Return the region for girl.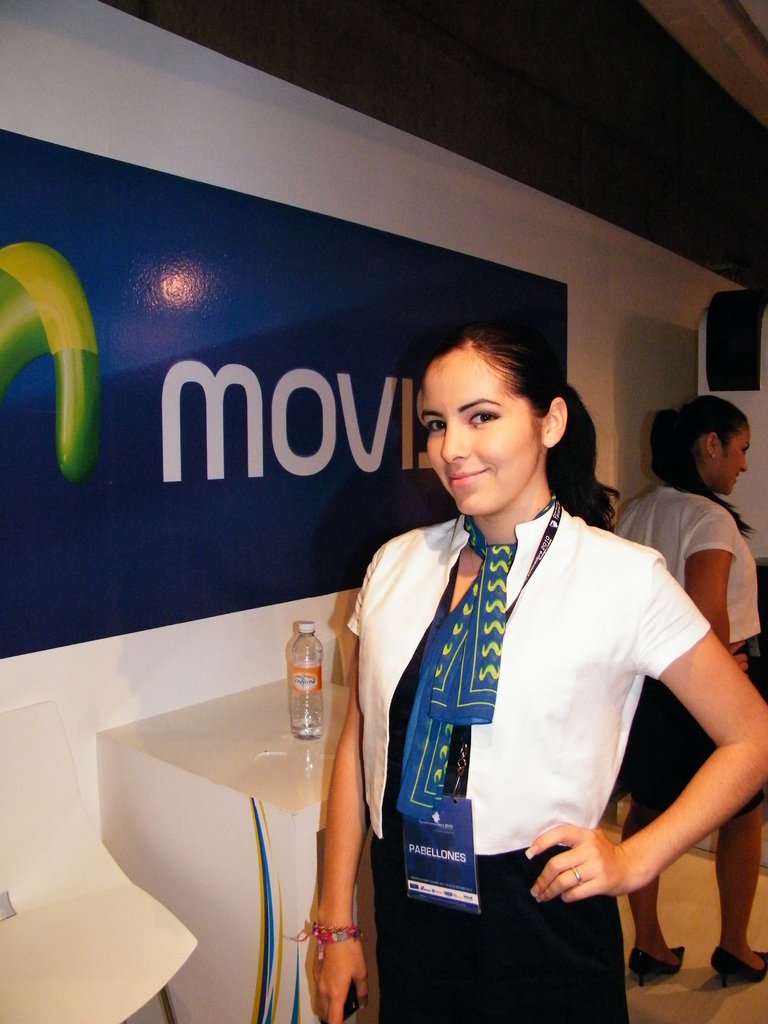
bbox(292, 326, 767, 1020).
